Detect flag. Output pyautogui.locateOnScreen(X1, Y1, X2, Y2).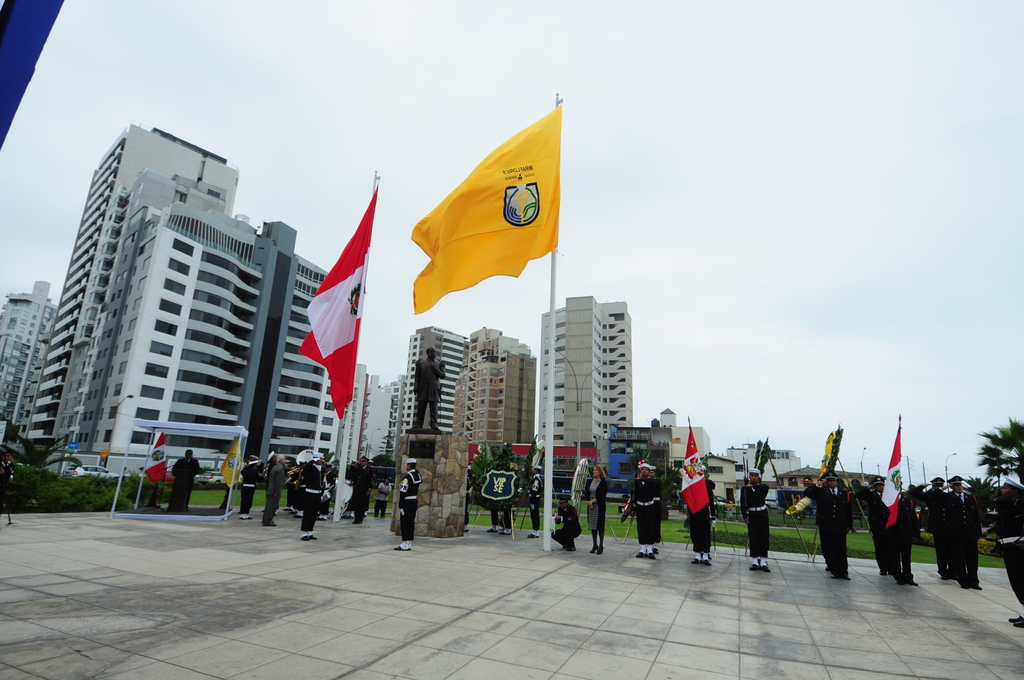
pyautogui.locateOnScreen(818, 432, 833, 482).
